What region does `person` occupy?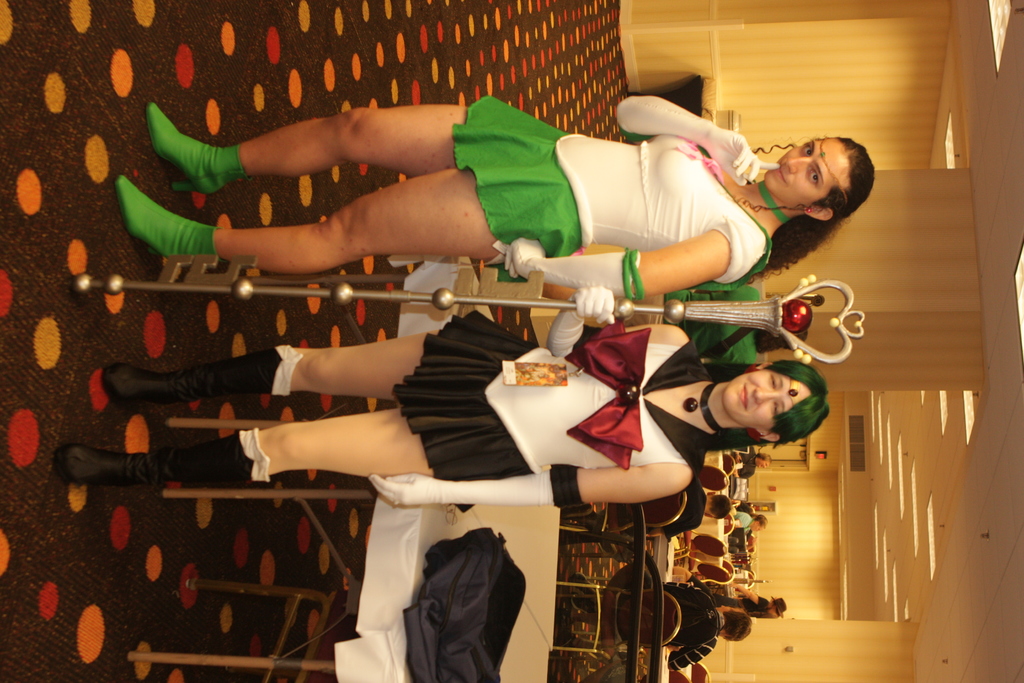
54/283/833/514.
